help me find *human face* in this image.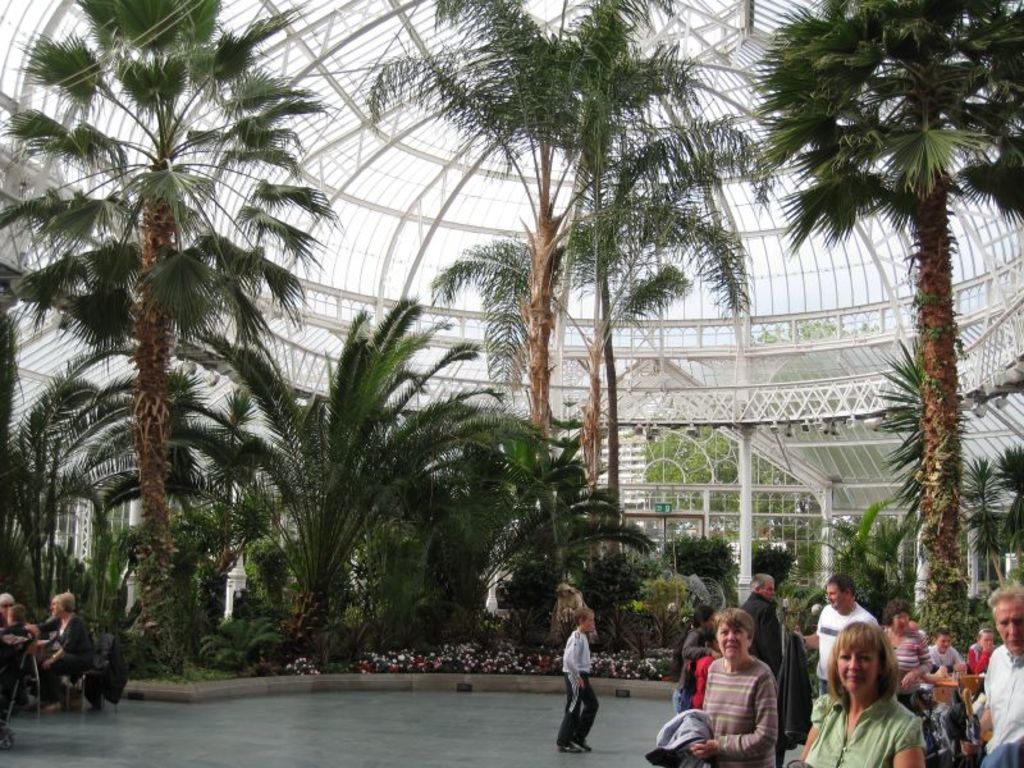
Found it: crop(833, 637, 881, 692).
